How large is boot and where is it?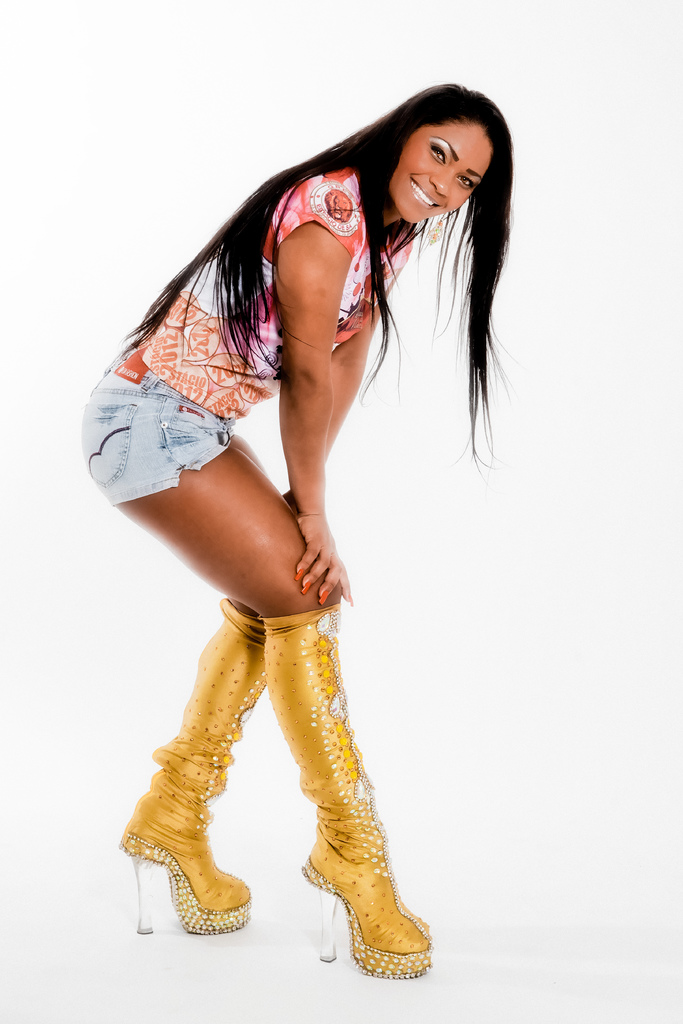
Bounding box: Rect(251, 605, 429, 972).
